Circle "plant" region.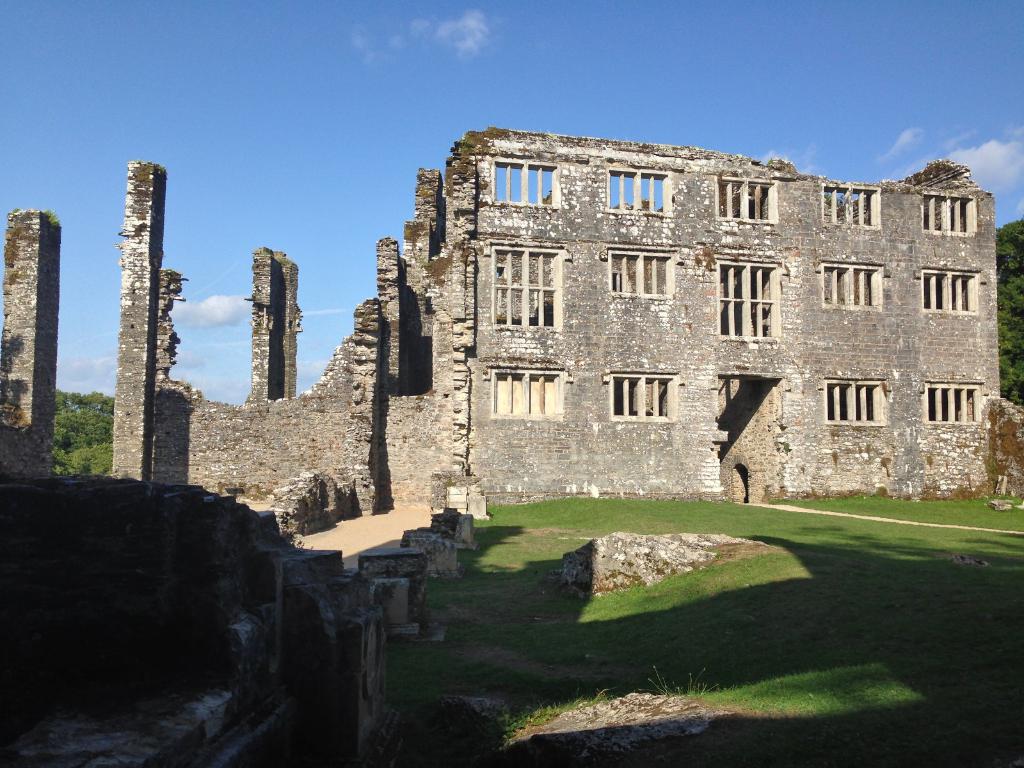
Region: crop(913, 183, 923, 198).
